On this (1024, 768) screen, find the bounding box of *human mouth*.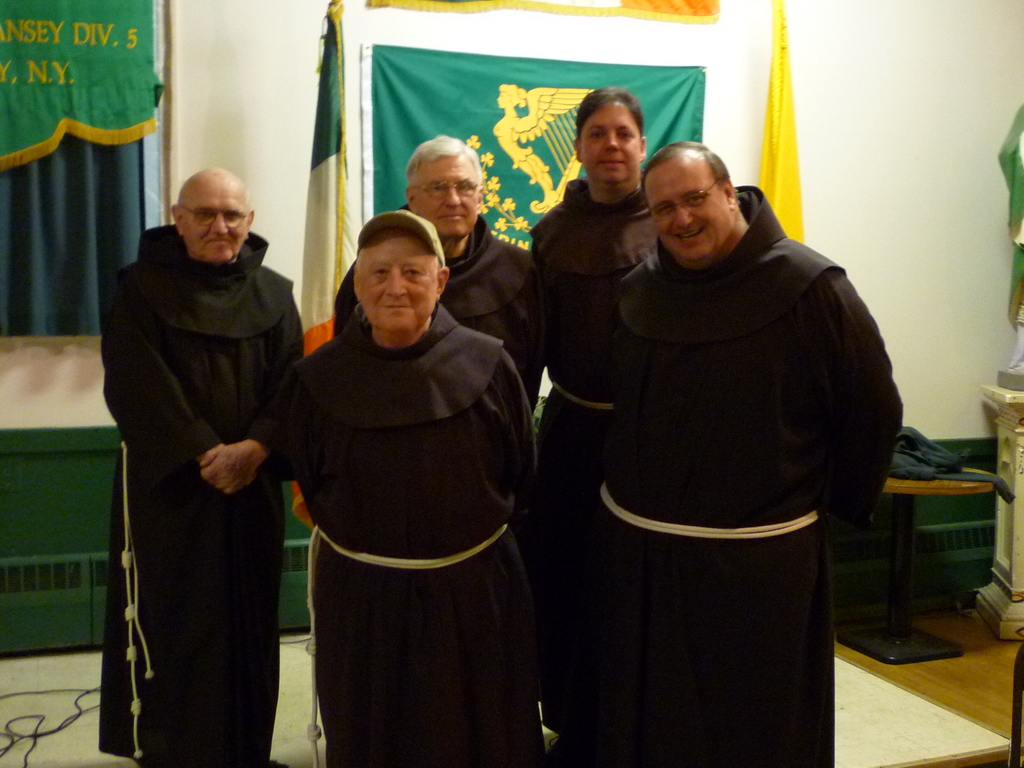
Bounding box: bbox=[205, 239, 230, 244].
